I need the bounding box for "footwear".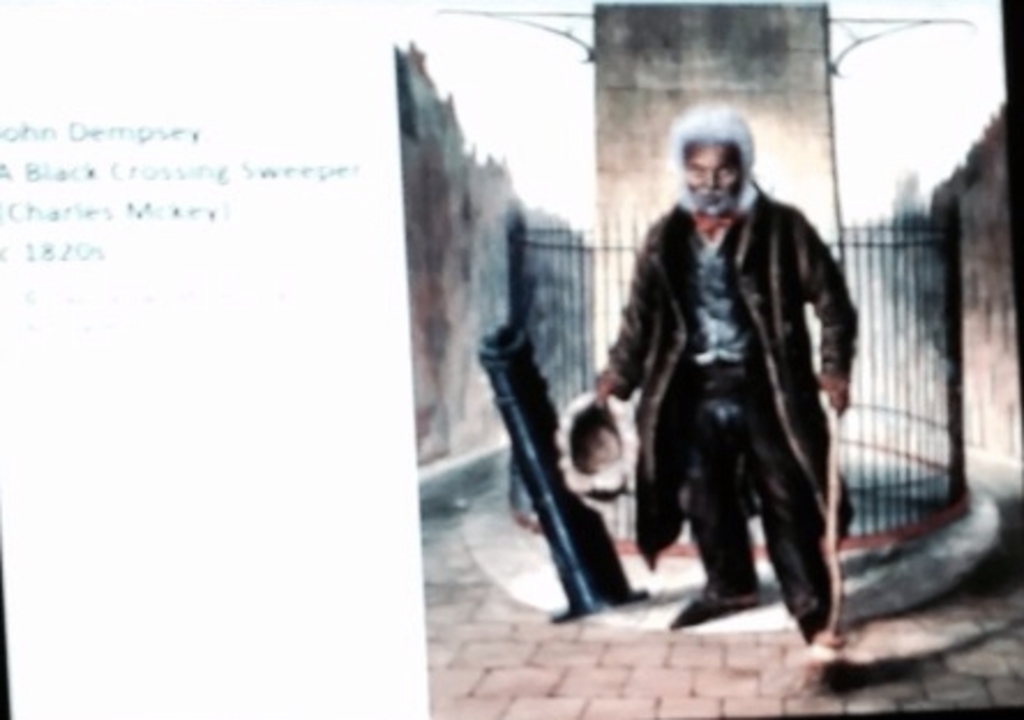
Here it is: [x1=810, y1=625, x2=844, y2=646].
